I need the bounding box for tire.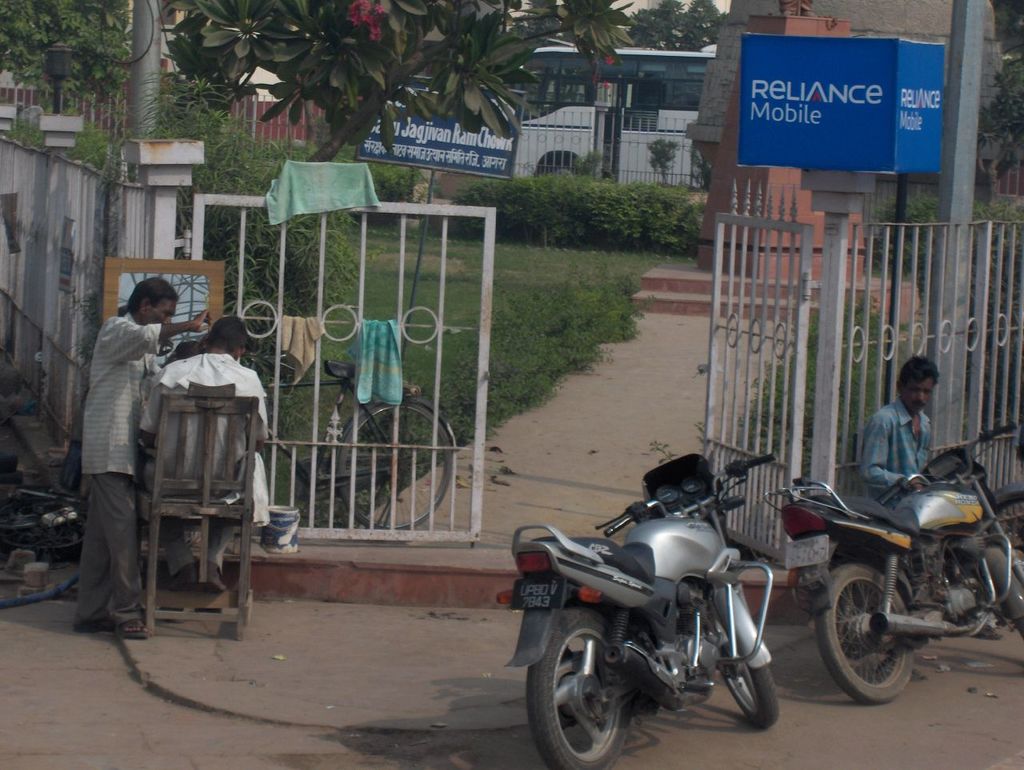
Here it is: left=341, top=402, right=452, bottom=530.
